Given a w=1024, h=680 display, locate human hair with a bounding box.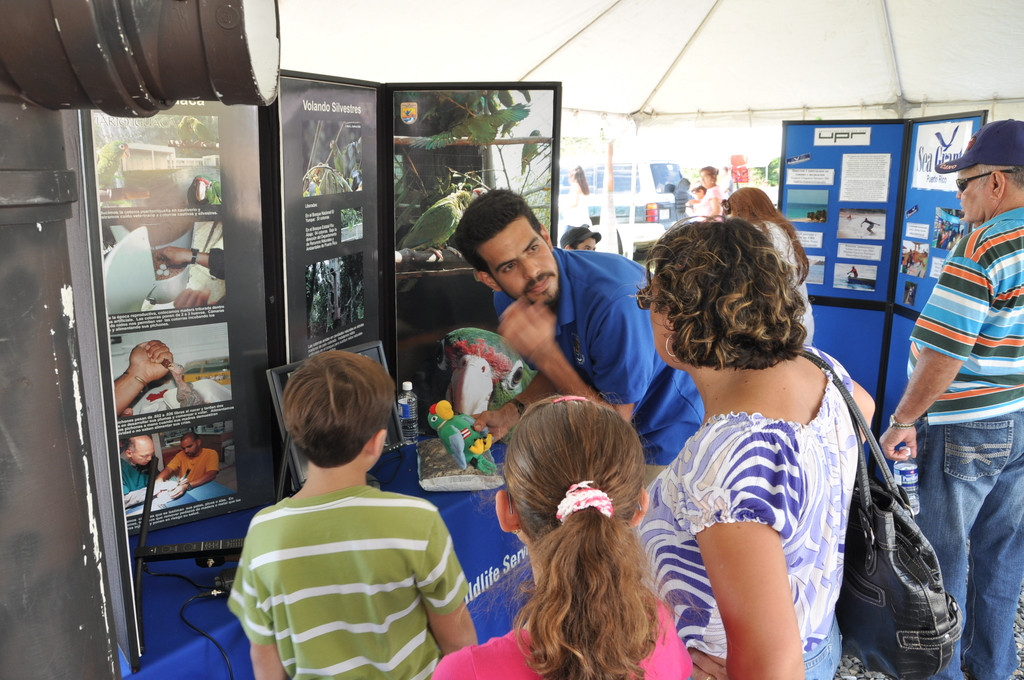
Located: [left=271, top=349, right=389, bottom=485].
